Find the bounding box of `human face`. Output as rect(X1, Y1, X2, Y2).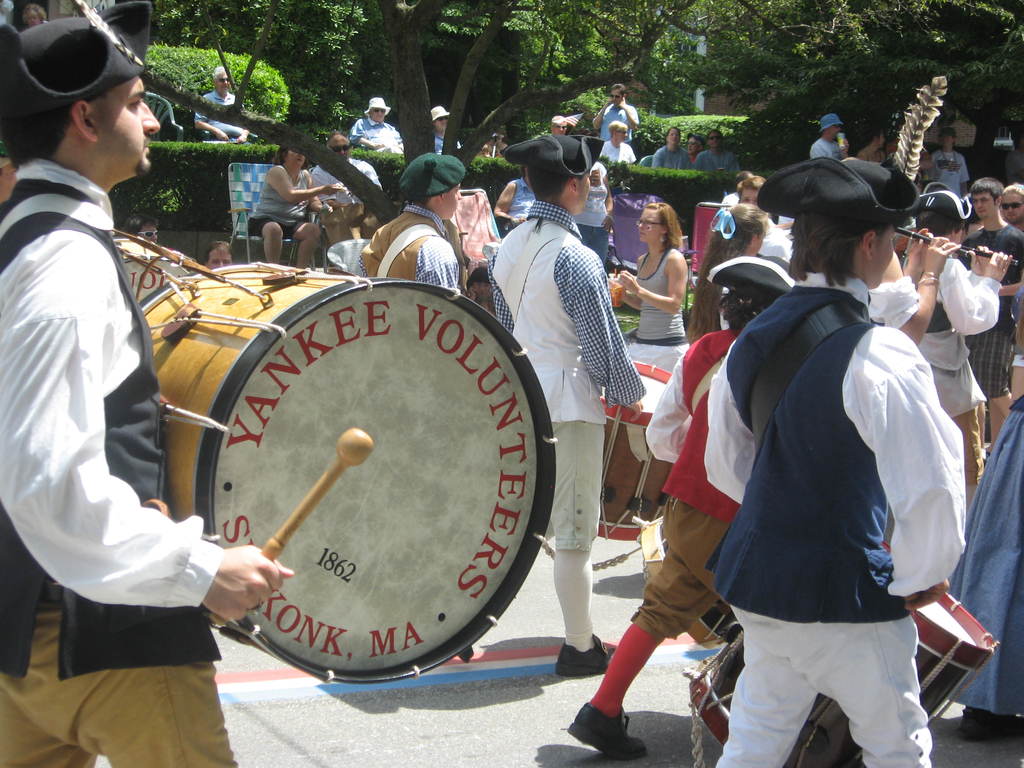
rect(666, 128, 681, 145).
